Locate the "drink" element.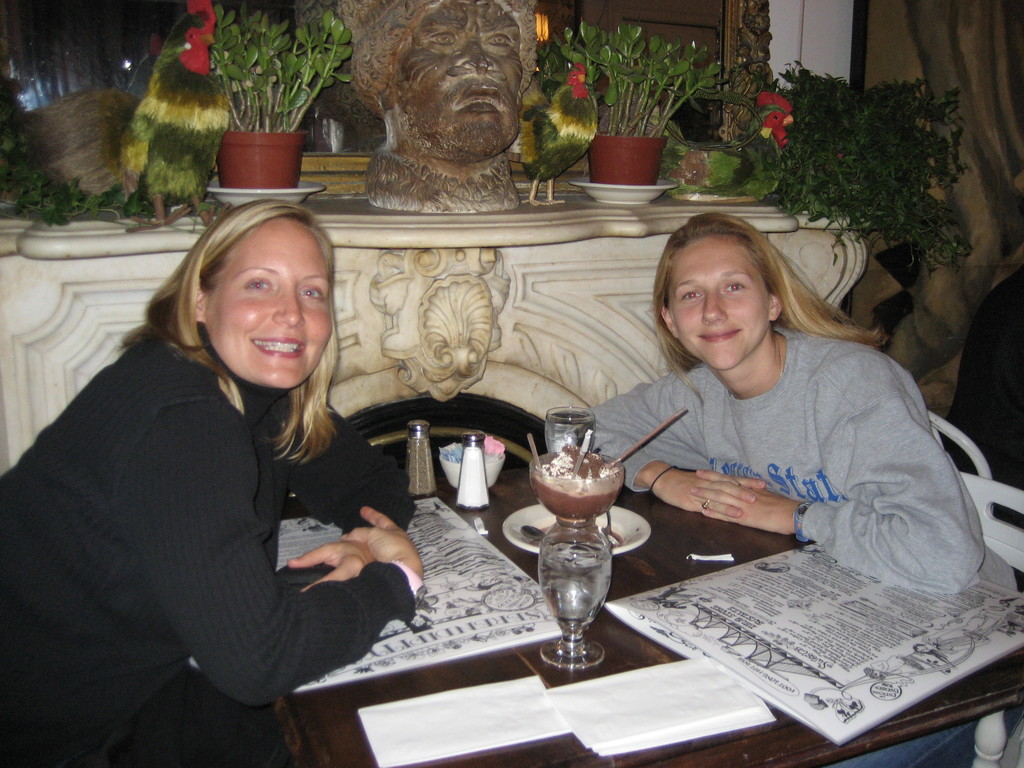
Element bbox: box=[547, 405, 598, 454].
